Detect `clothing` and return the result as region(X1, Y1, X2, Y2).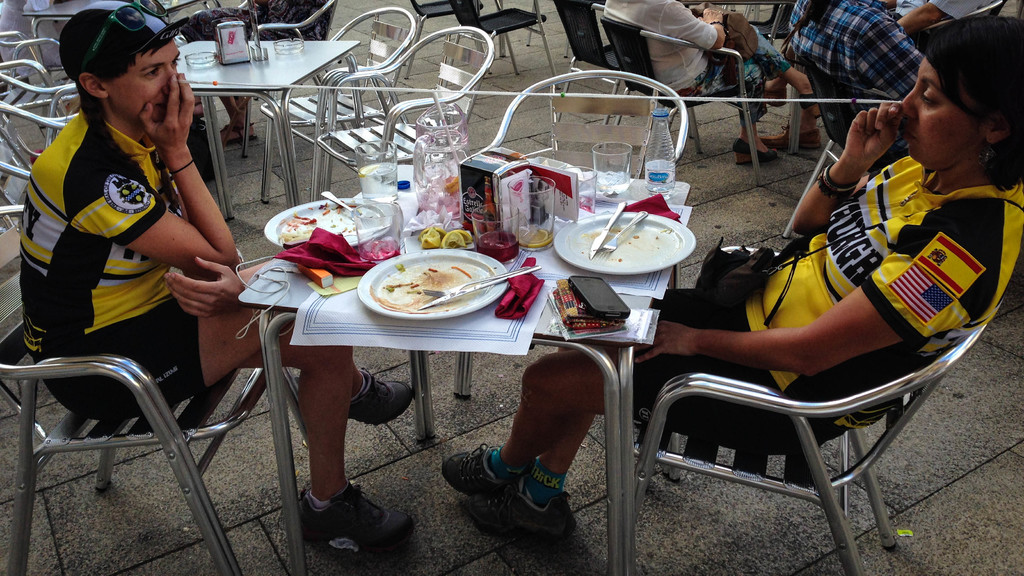
region(780, 0, 918, 138).
